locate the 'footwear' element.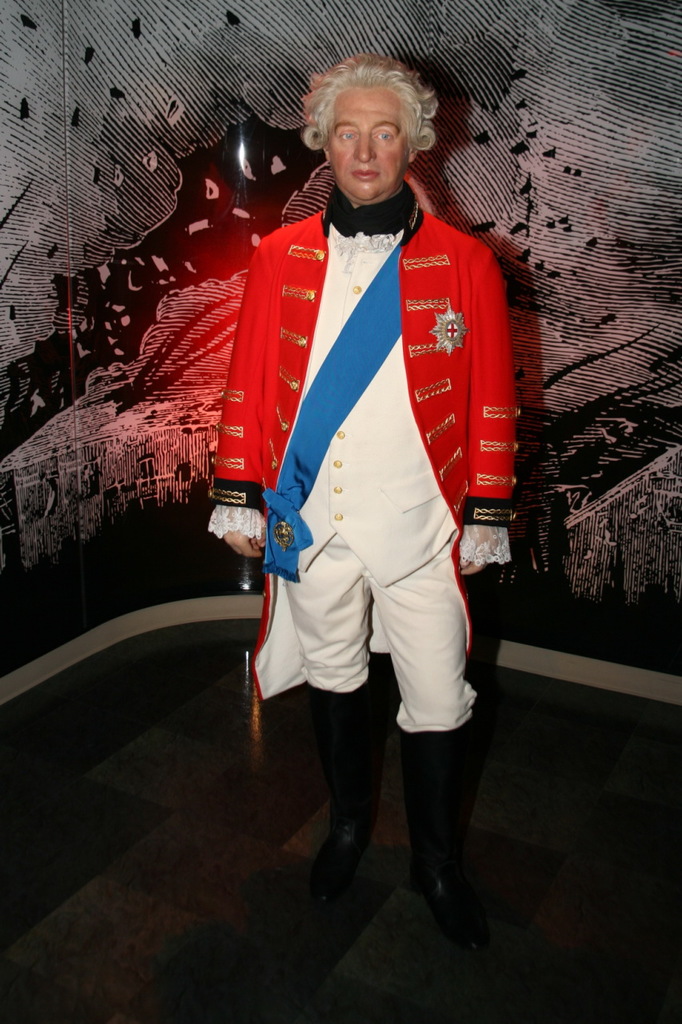
Element bbox: {"left": 388, "top": 710, "right": 498, "bottom": 969}.
